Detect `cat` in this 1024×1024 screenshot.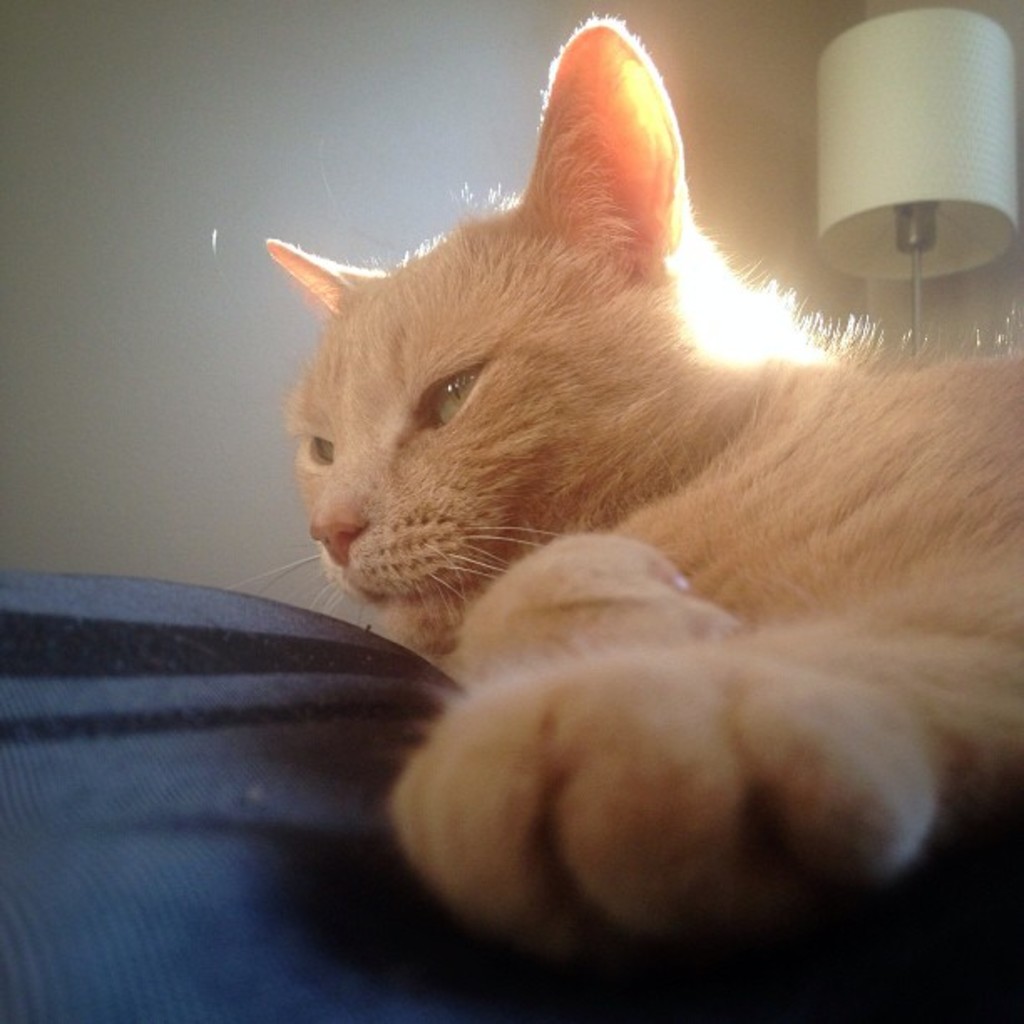
Detection: <box>266,10,1022,975</box>.
